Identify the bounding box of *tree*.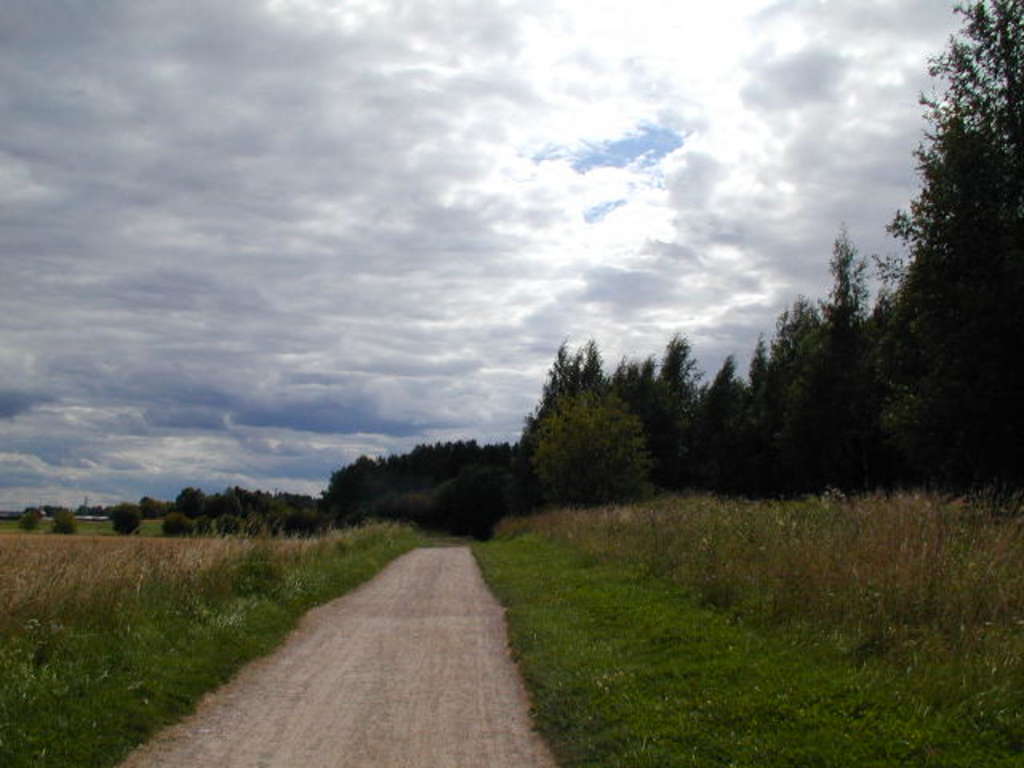
19 512 43 536.
